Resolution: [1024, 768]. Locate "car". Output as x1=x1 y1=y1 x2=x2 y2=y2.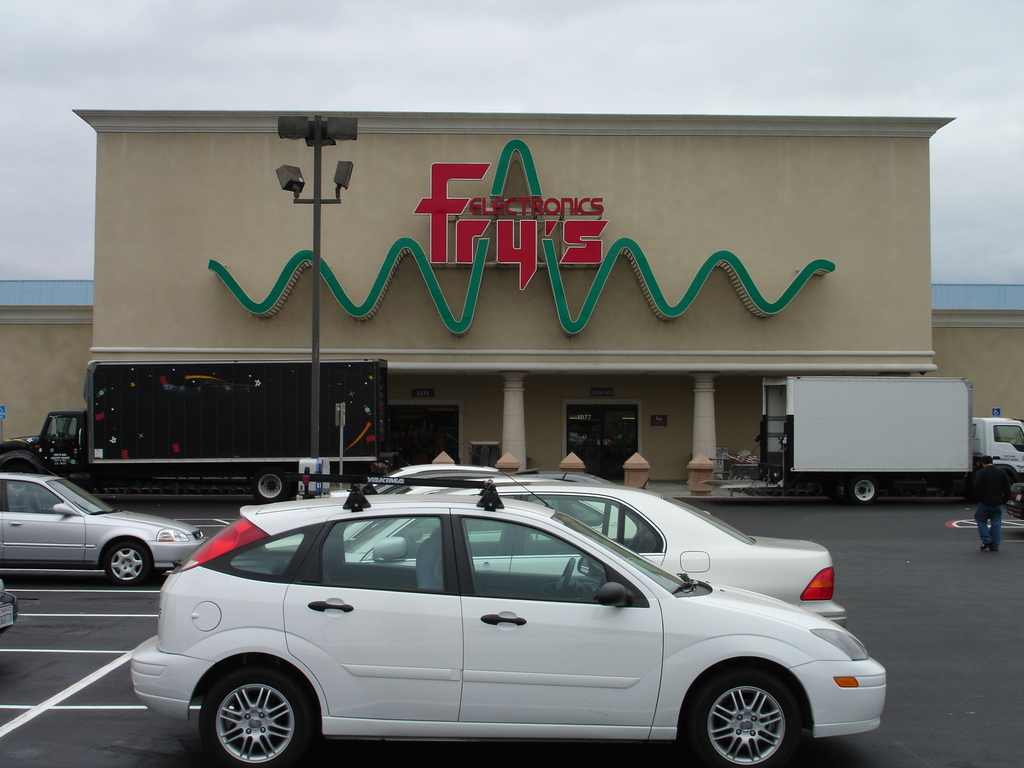
x1=0 y1=477 x2=203 y2=582.
